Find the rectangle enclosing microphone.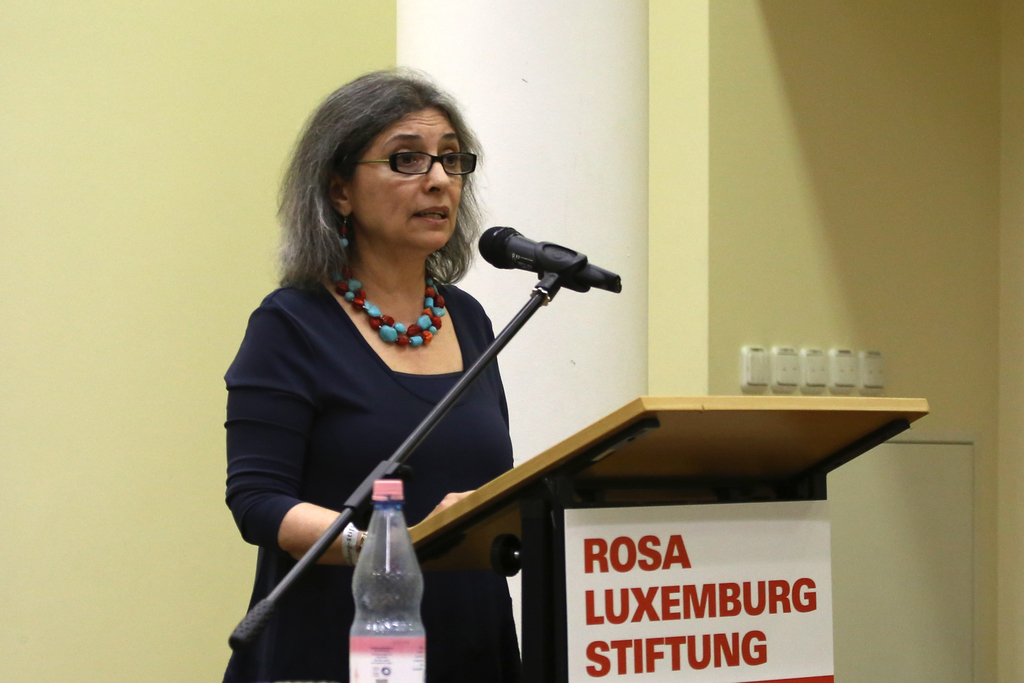
460/217/605/317.
